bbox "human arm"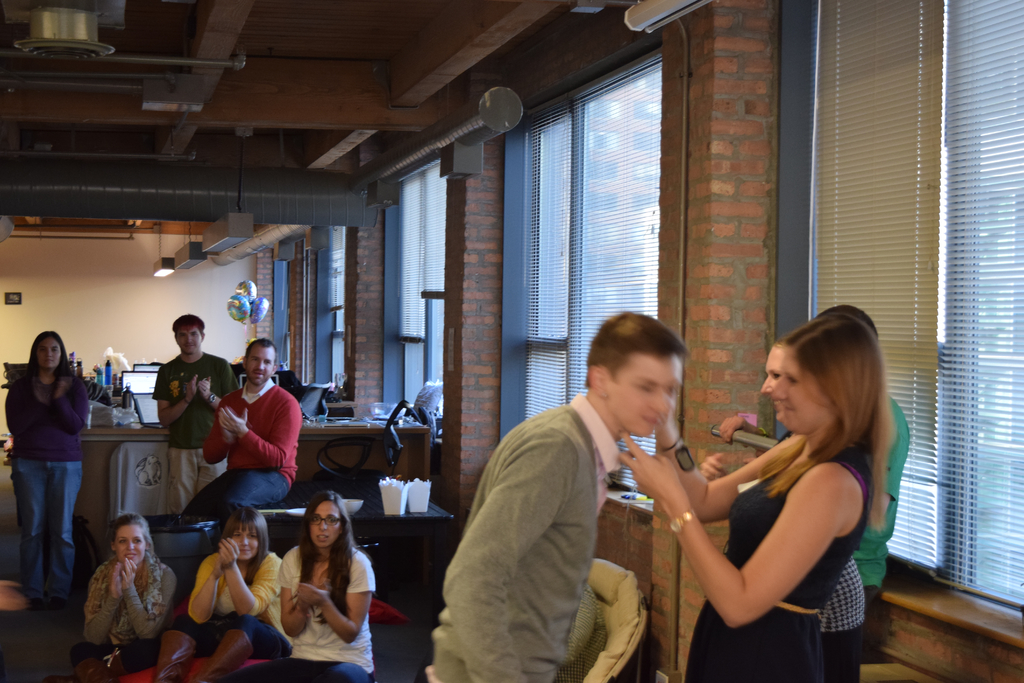
locate(80, 554, 125, 648)
